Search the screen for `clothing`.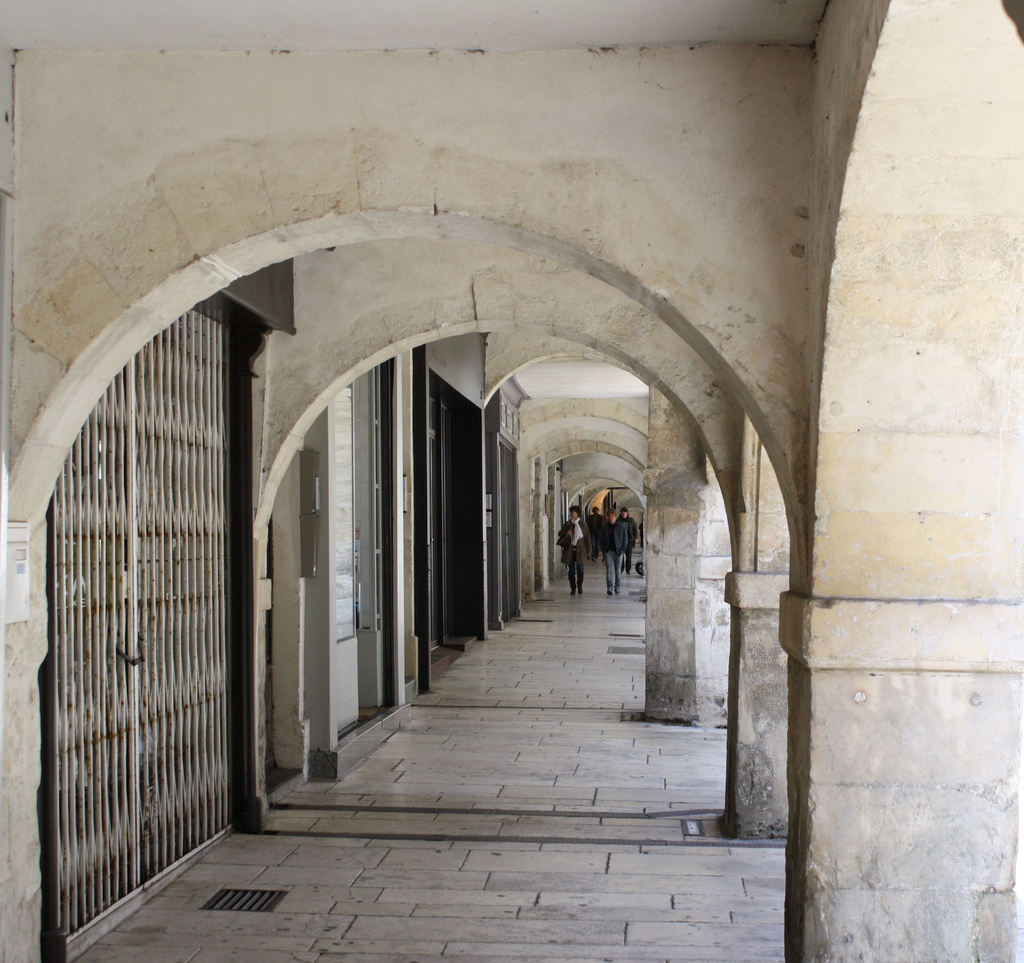
Found at [x1=557, y1=520, x2=591, y2=587].
